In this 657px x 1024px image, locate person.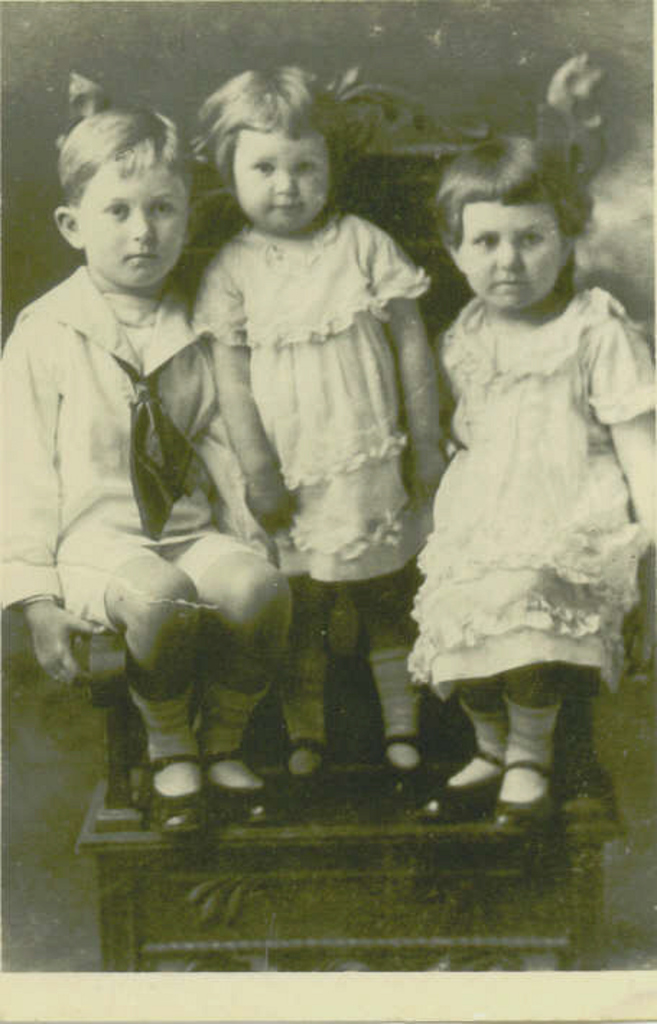
Bounding box: locate(0, 100, 279, 838).
